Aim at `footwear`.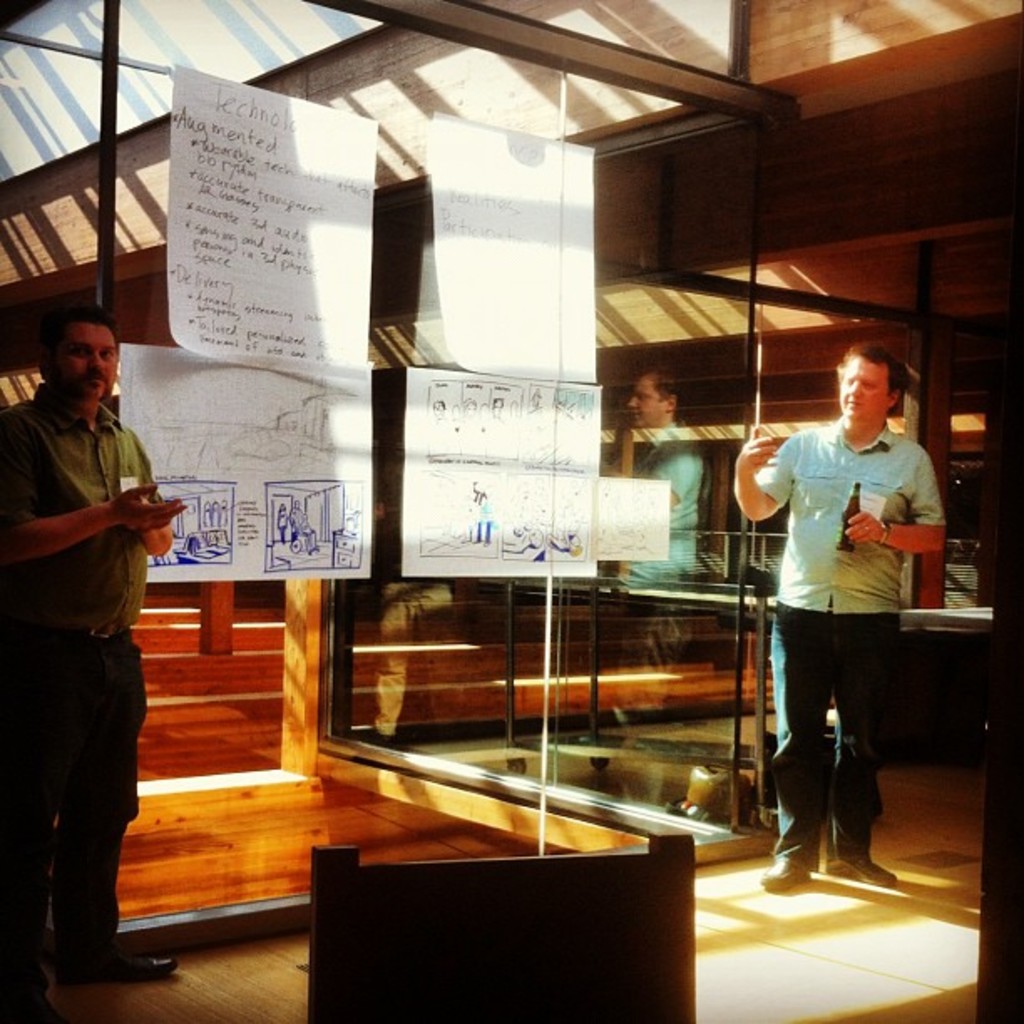
Aimed at pyautogui.locateOnScreen(2, 994, 74, 1022).
